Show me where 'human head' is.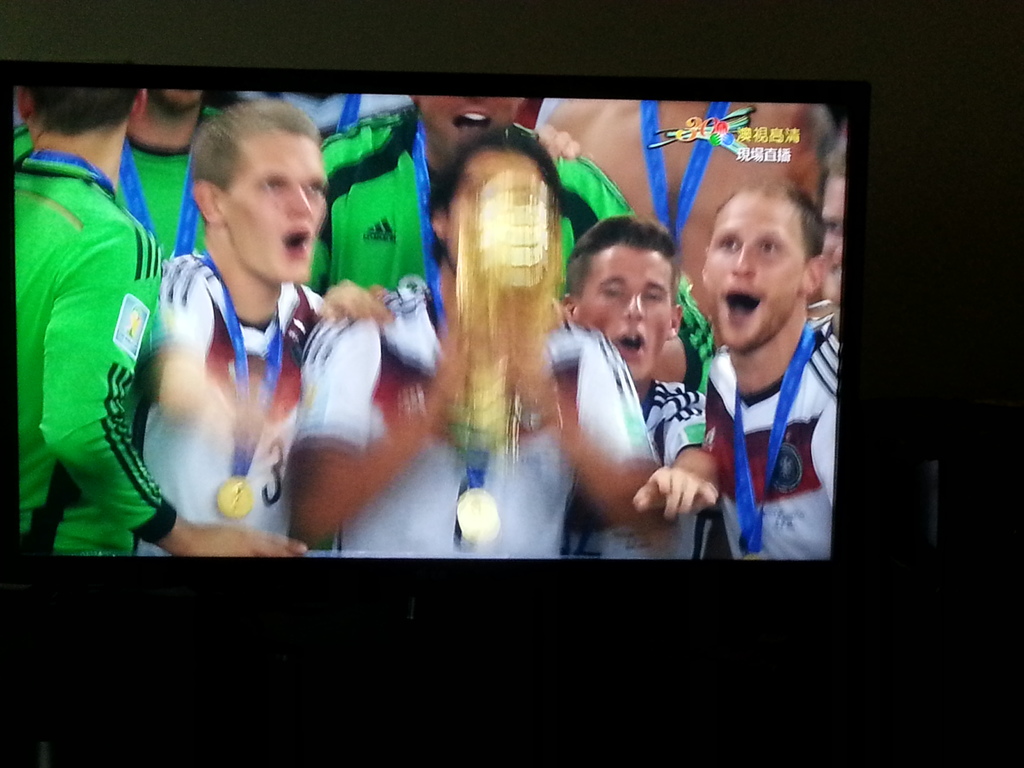
'human head' is at (427, 127, 561, 275).
